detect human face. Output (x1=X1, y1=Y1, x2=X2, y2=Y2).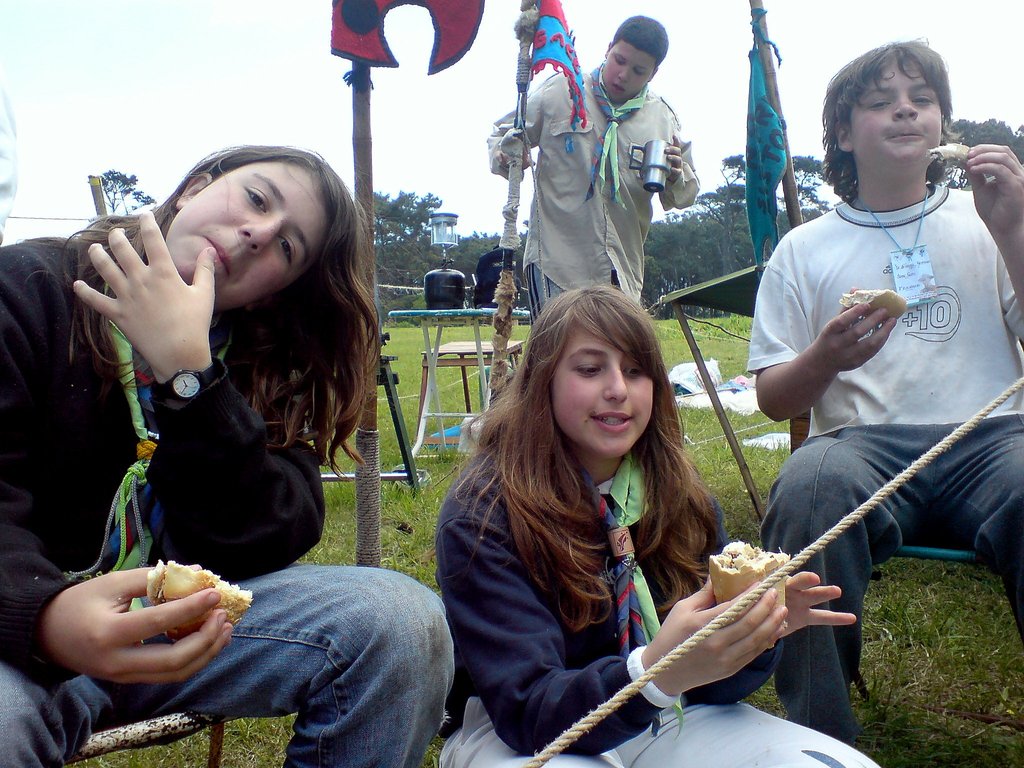
(x1=556, y1=324, x2=654, y2=457).
